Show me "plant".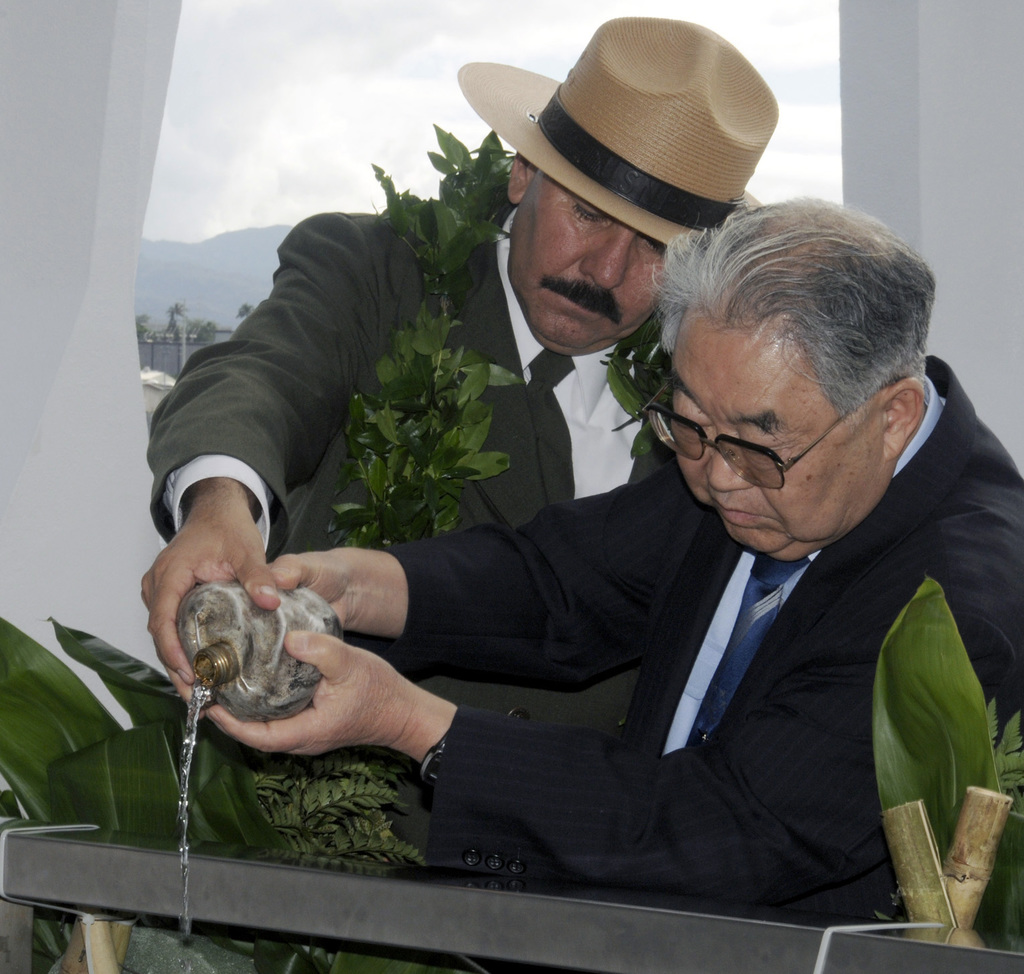
"plant" is here: 877:580:1023:933.
